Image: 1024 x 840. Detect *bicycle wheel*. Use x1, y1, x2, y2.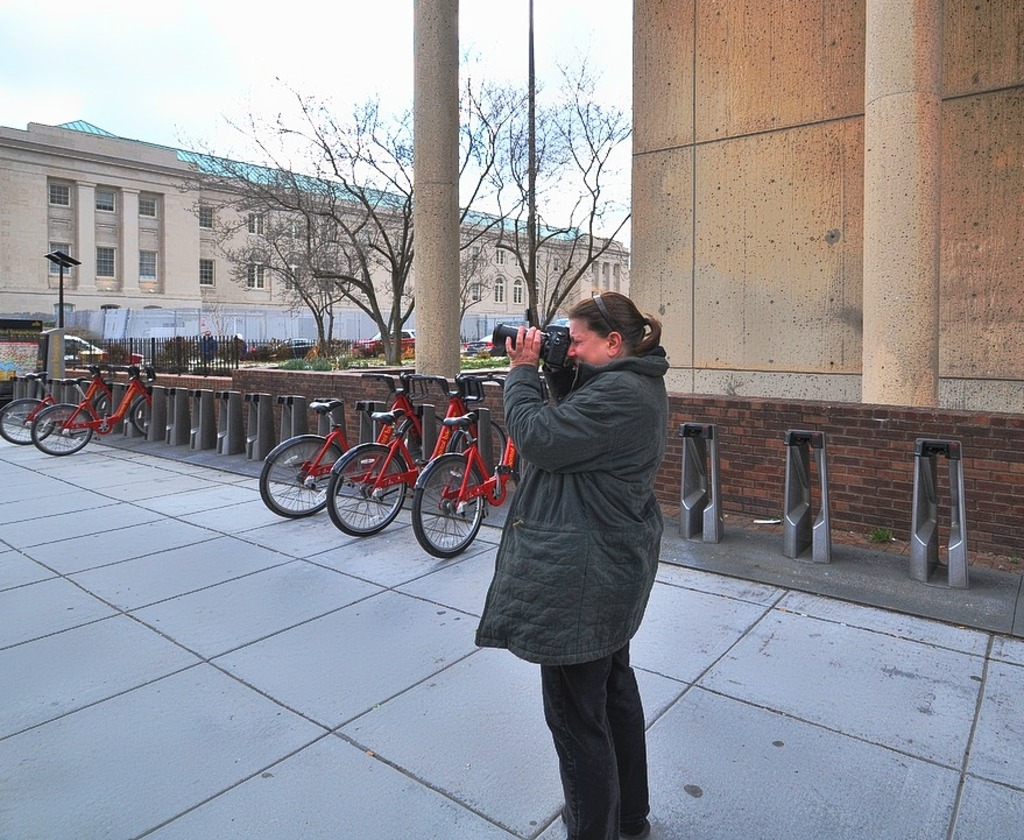
513, 444, 534, 487.
